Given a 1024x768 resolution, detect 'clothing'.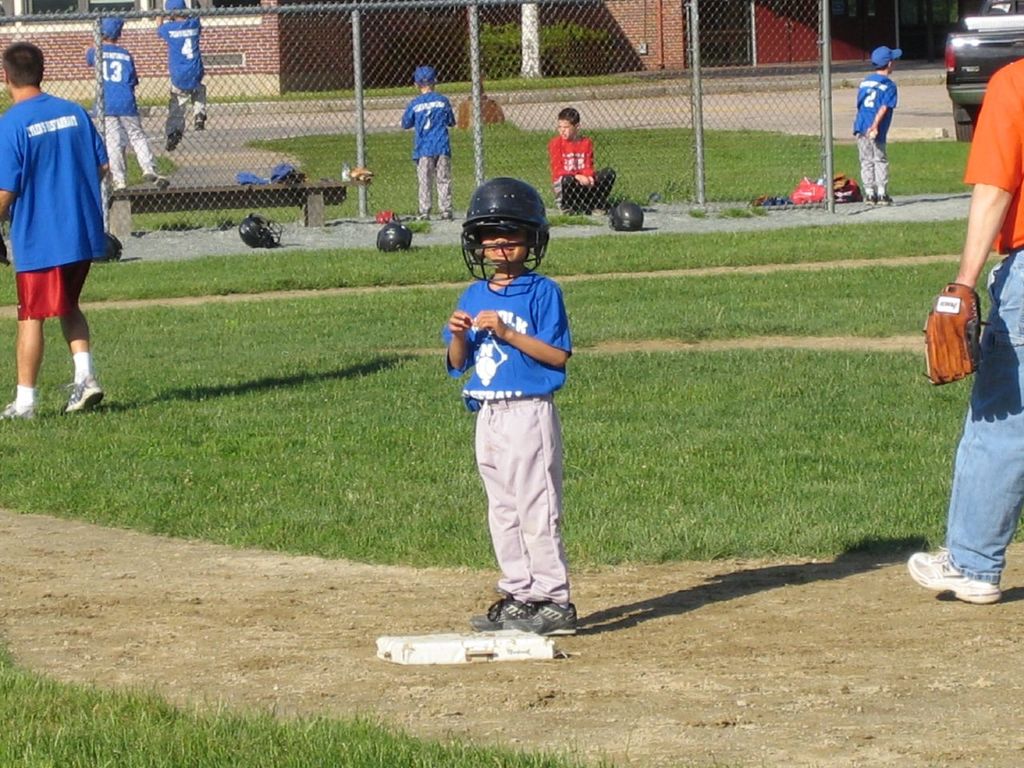
bbox=[138, 6, 202, 146].
